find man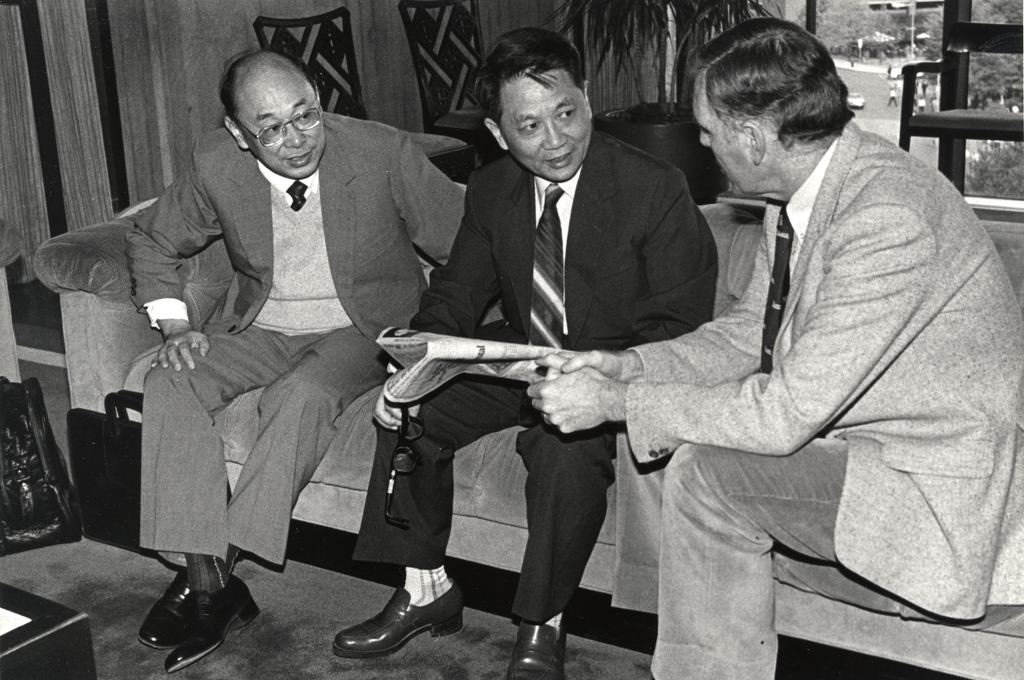
102 54 463 631
